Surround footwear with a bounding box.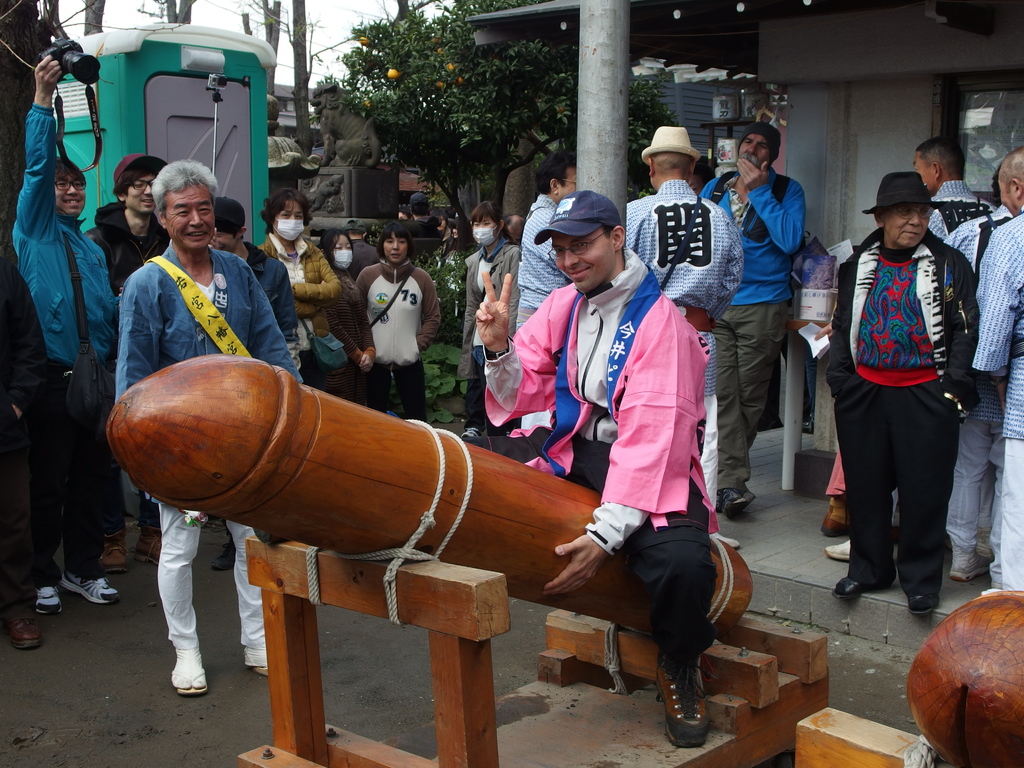
[left=824, top=541, right=851, bottom=564].
